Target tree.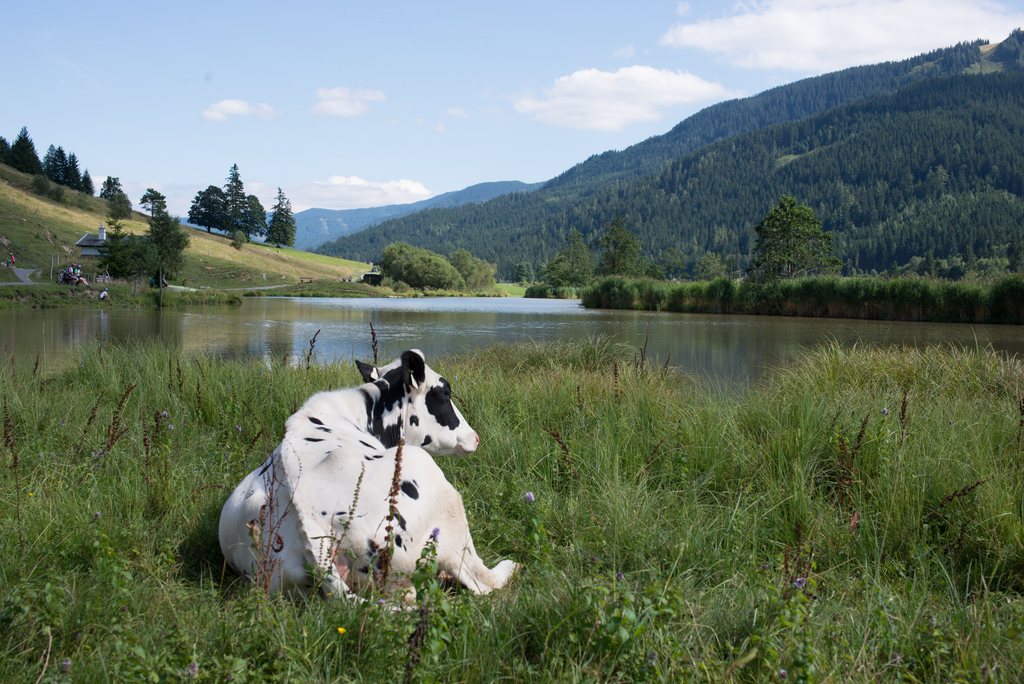
Target region: (512,263,534,284).
